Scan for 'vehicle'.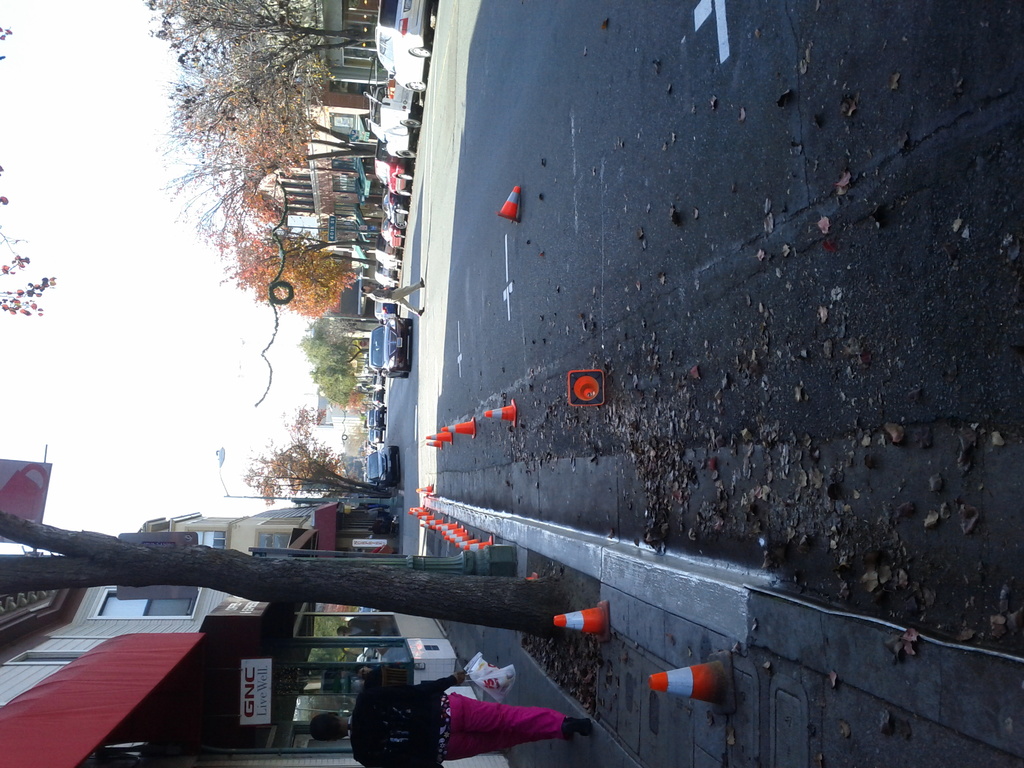
Scan result: [x1=368, y1=445, x2=396, y2=487].
